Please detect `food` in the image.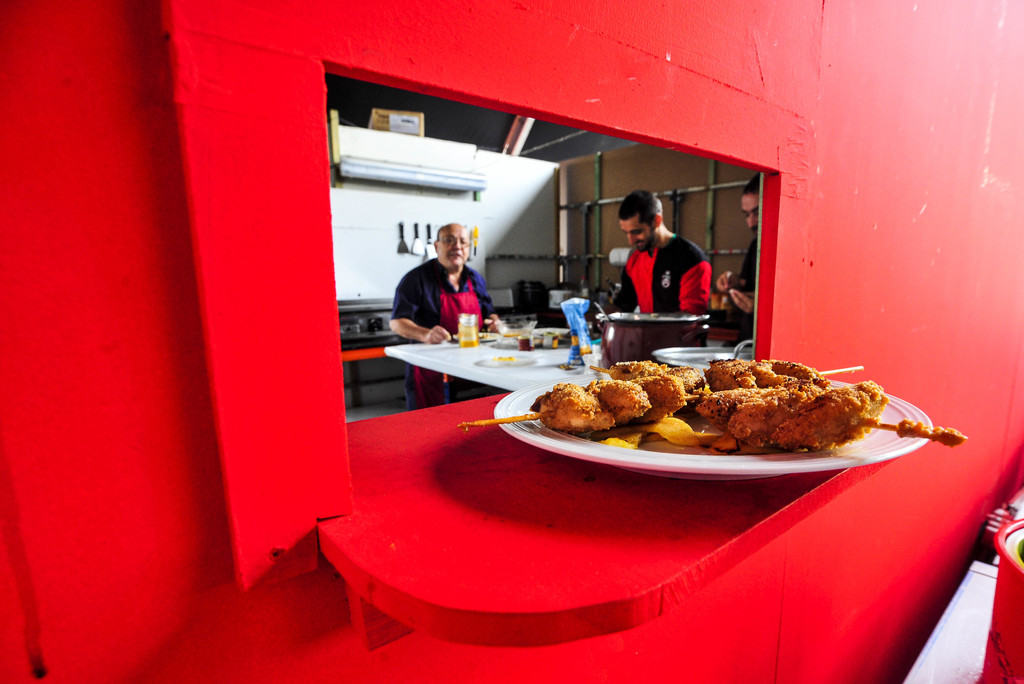
crop(525, 352, 924, 467).
